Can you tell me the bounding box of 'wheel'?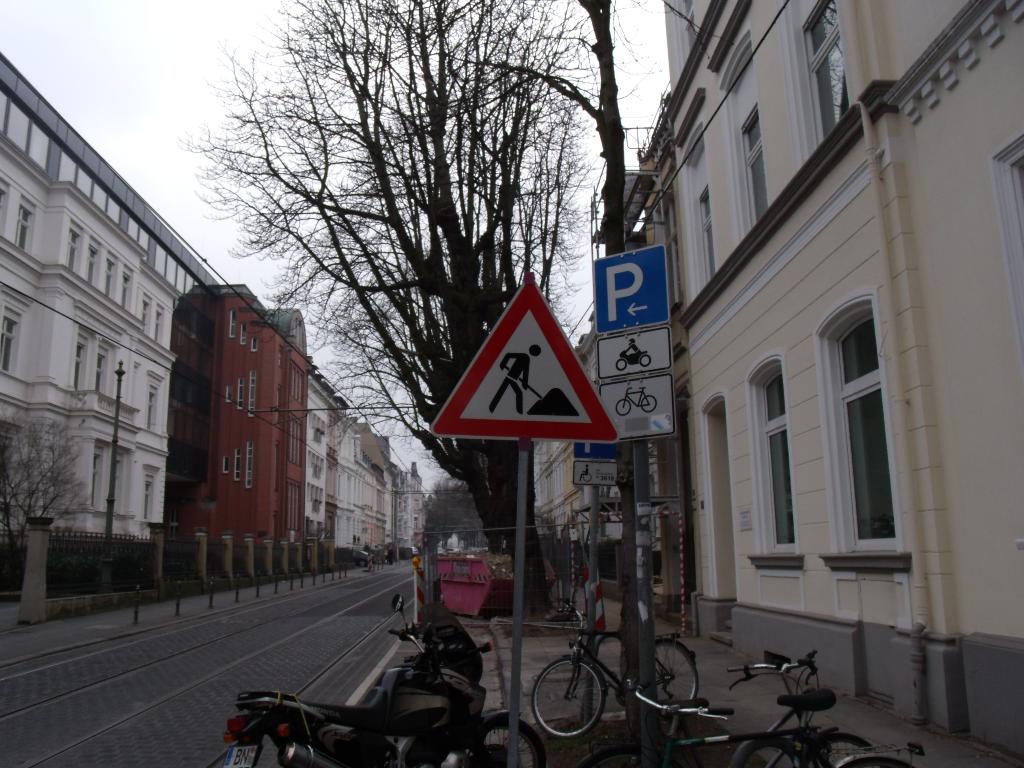
Rect(476, 716, 547, 767).
